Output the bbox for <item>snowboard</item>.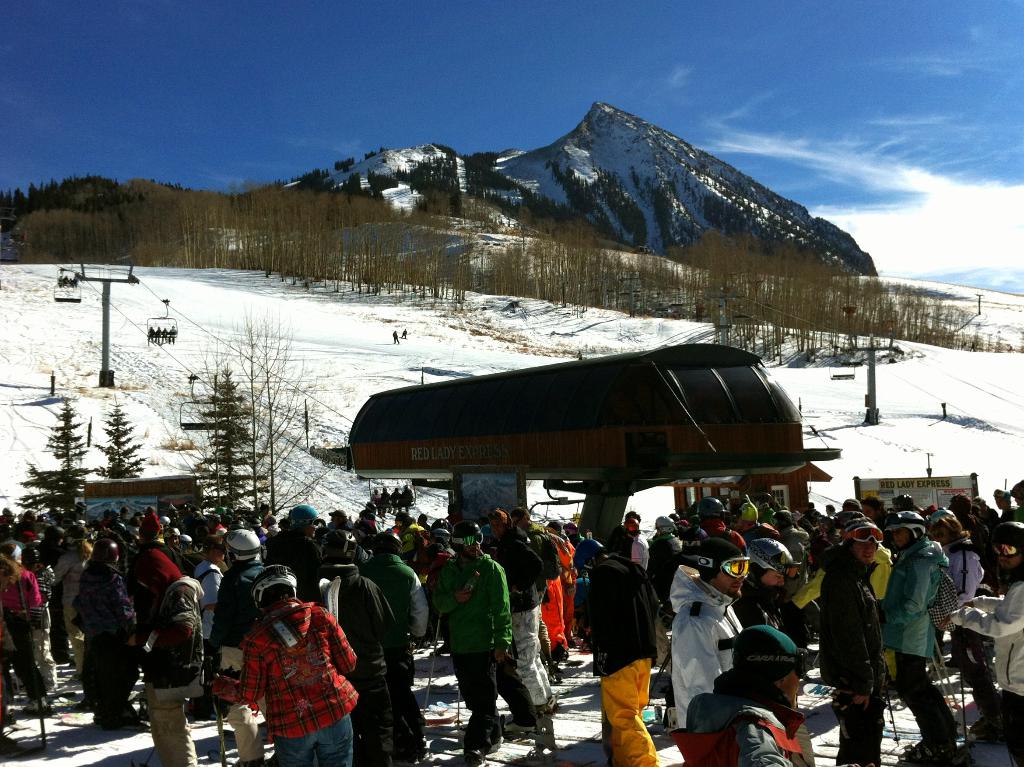
region(816, 732, 899, 755).
